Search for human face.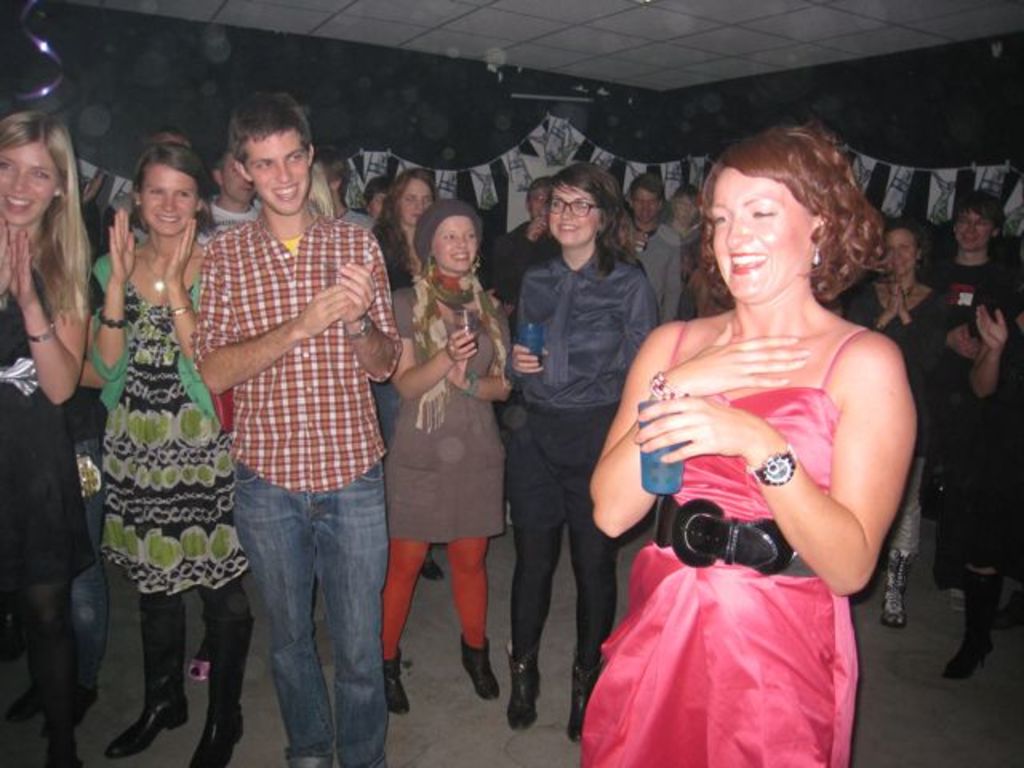
Found at 957, 206, 986, 251.
